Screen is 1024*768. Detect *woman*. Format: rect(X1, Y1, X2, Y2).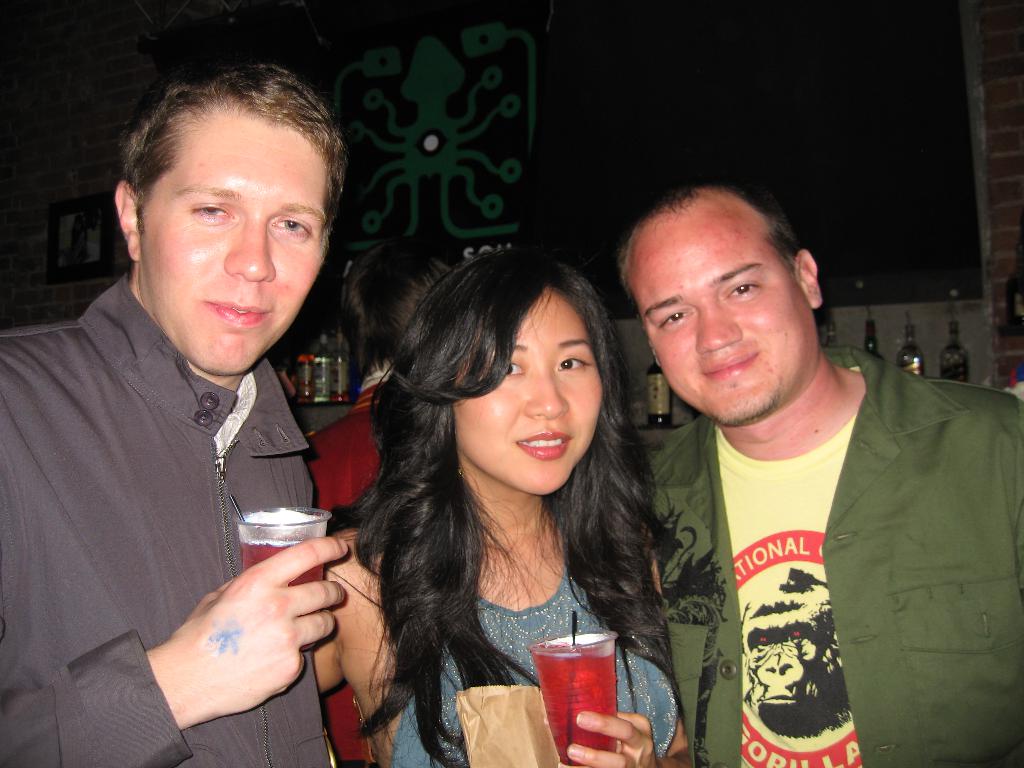
rect(307, 225, 700, 767).
